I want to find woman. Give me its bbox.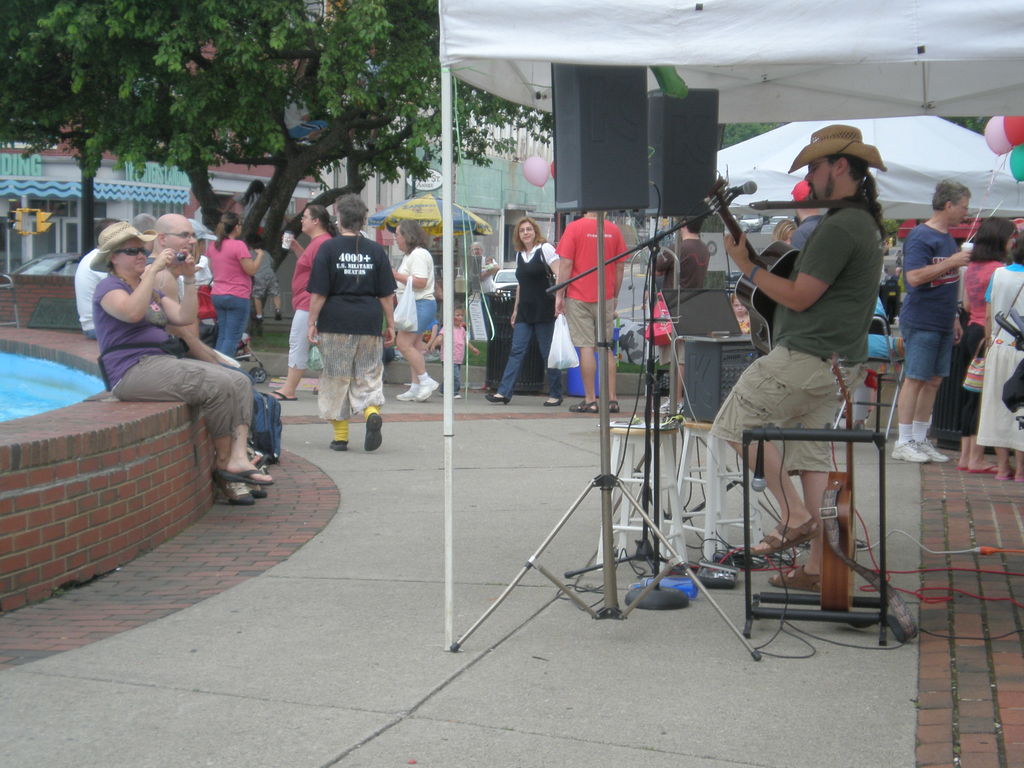
[386,213,438,408].
